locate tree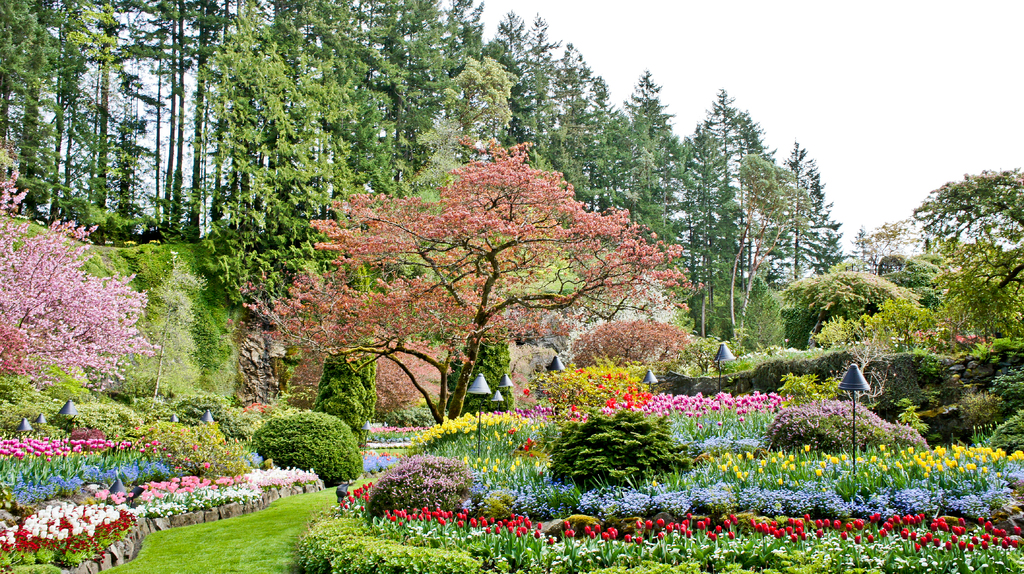
detection(244, 134, 707, 424)
